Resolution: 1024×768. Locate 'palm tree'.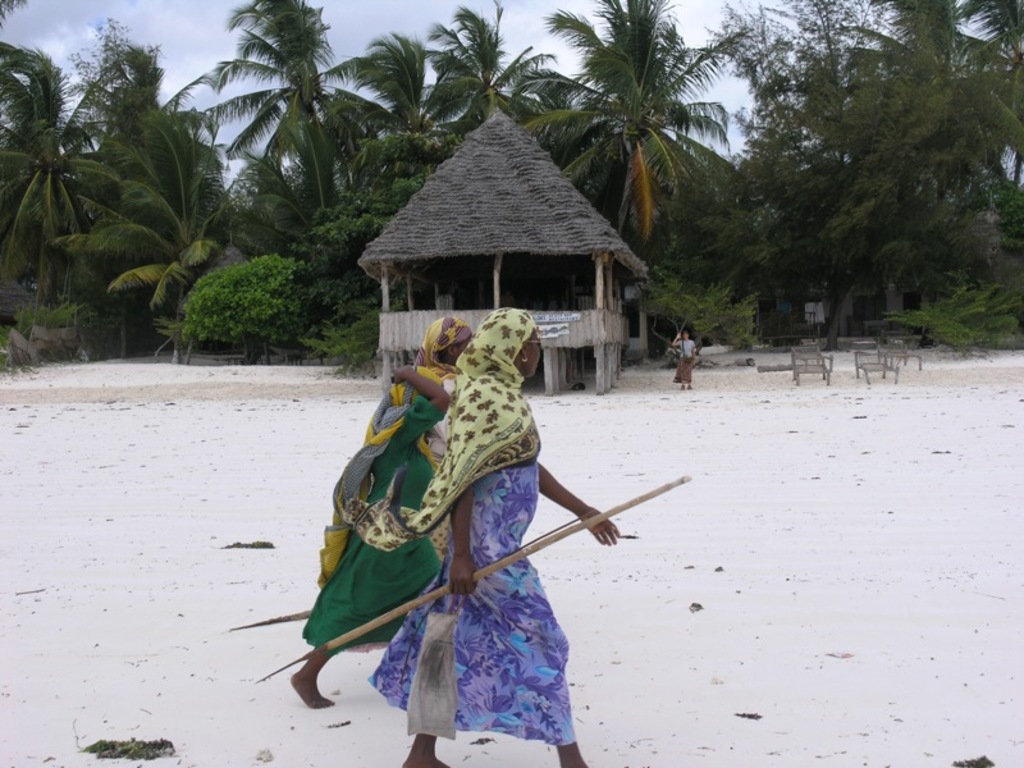
l=520, t=0, r=737, b=252.
